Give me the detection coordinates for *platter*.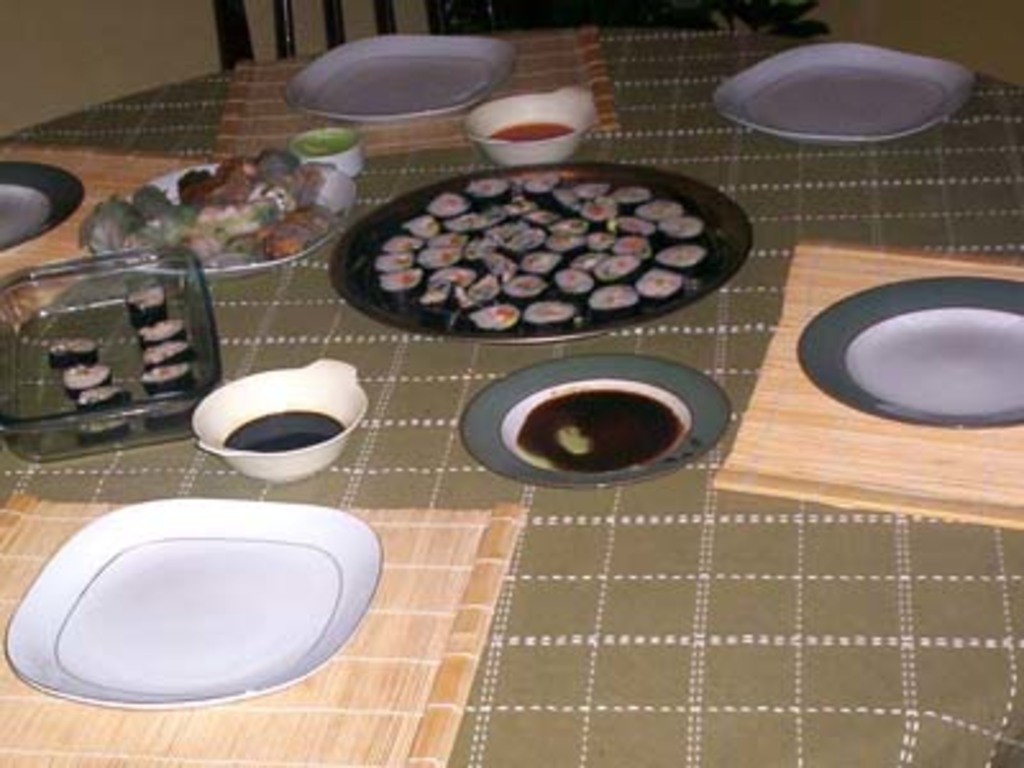
locate(289, 36, 512, 125).
